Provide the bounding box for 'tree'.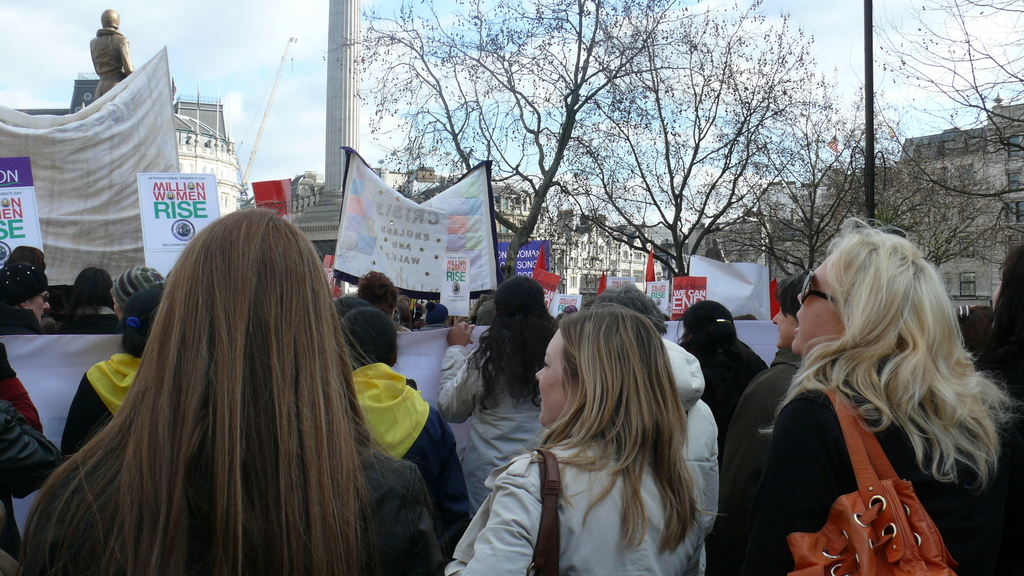
<bbox>718, 0, 1014, 343</bbox>.
